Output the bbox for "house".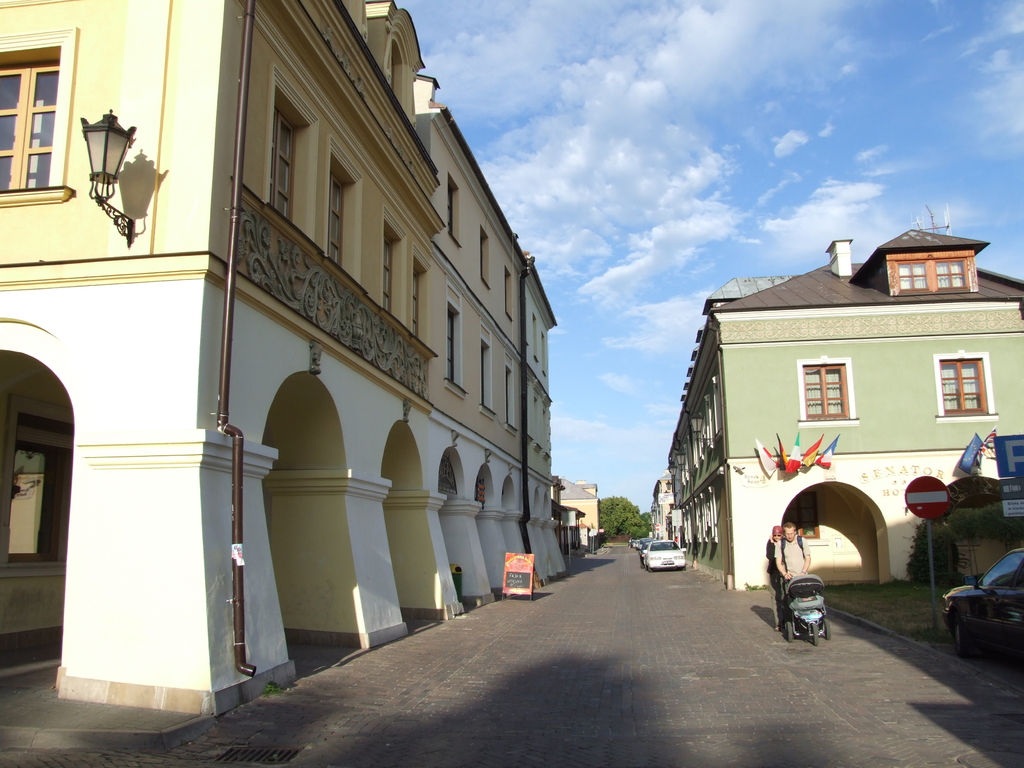
detection(671, 207, 1015, 609).
